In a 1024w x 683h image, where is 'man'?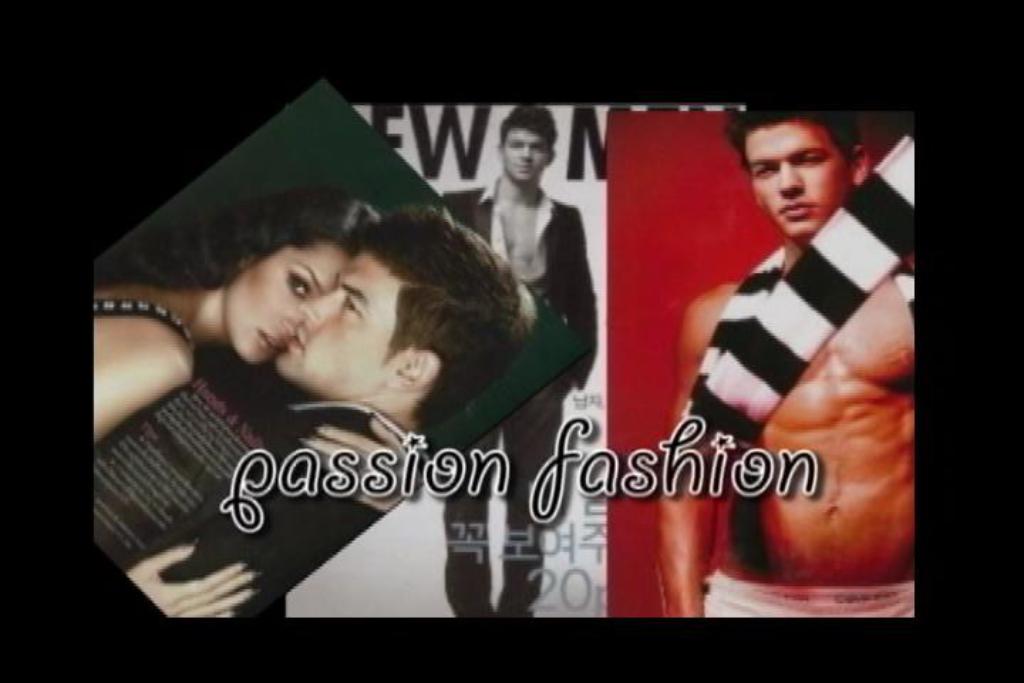
box=[434, 105, 596, 622].
